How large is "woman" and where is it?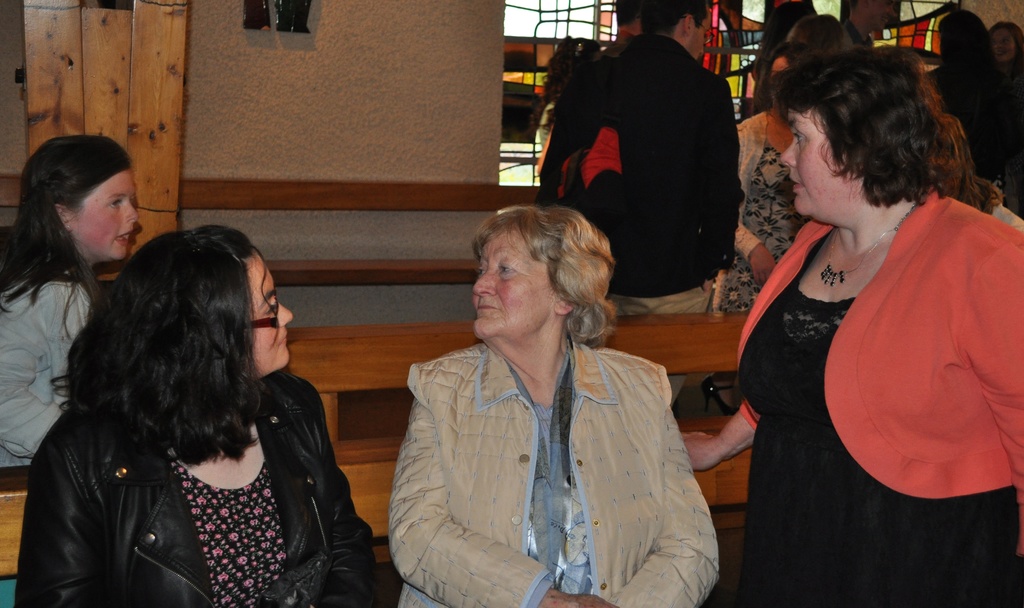
Bounding box: Rect(0, 133, 140, 473).
